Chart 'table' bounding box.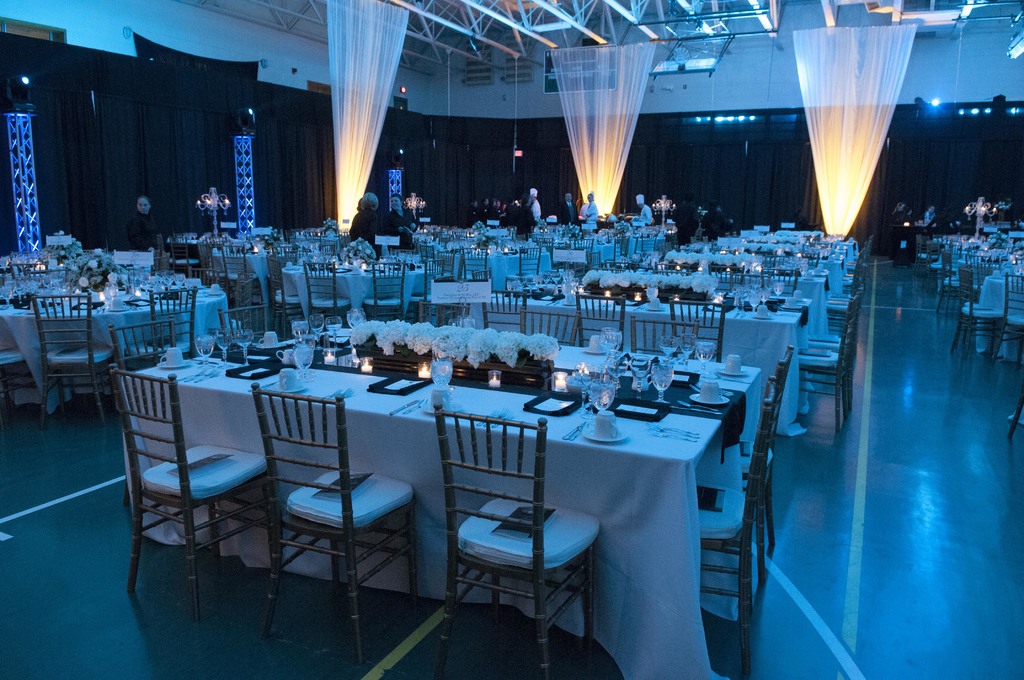
Charted: <region>5, 275, 230, 414</region>.
